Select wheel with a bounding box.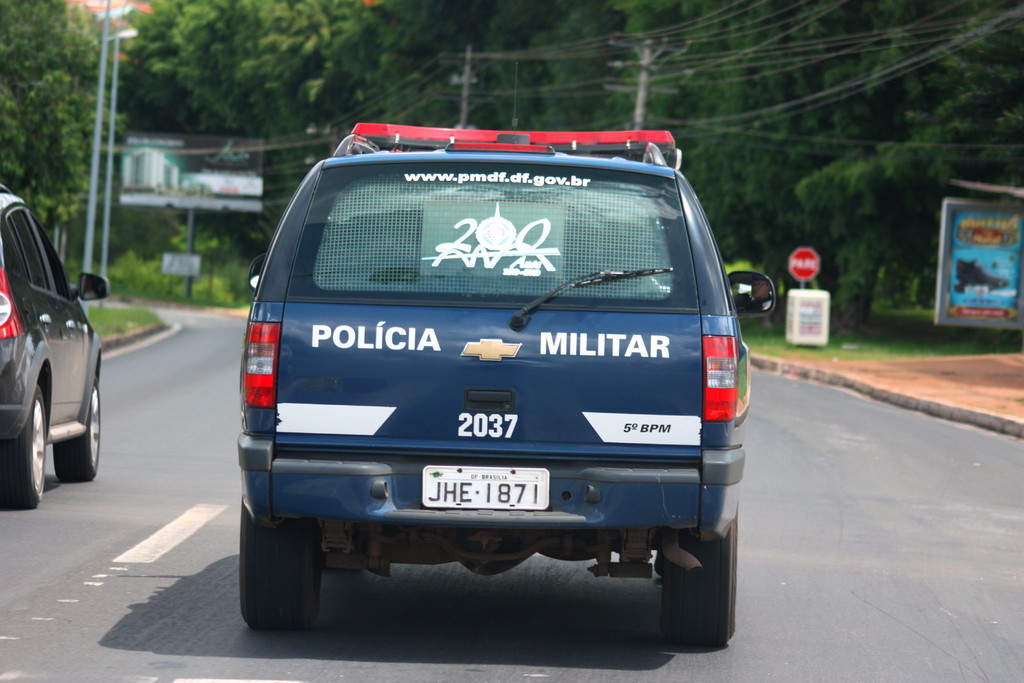
locate(662, 518, 733, 646).
